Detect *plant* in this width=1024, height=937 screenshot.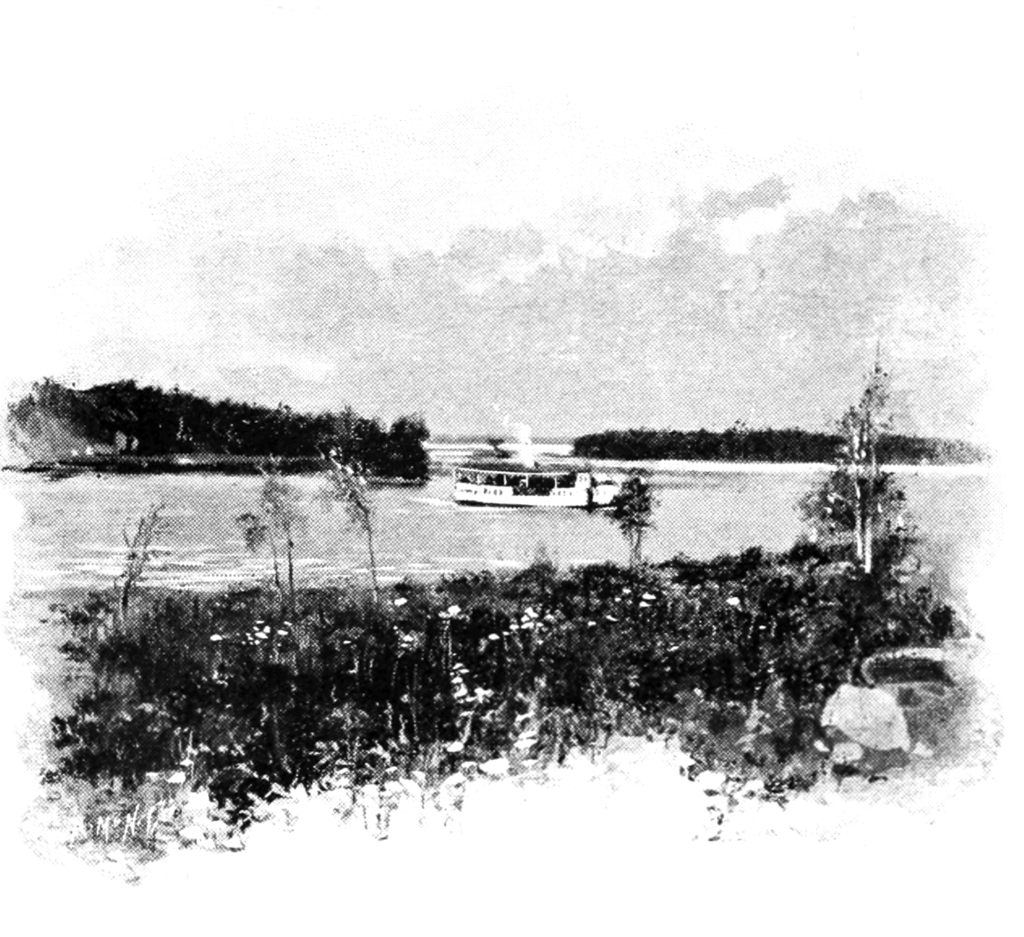
Detection: {"left": 608, "top": 458, "right": 652, "bottom": 584}.
